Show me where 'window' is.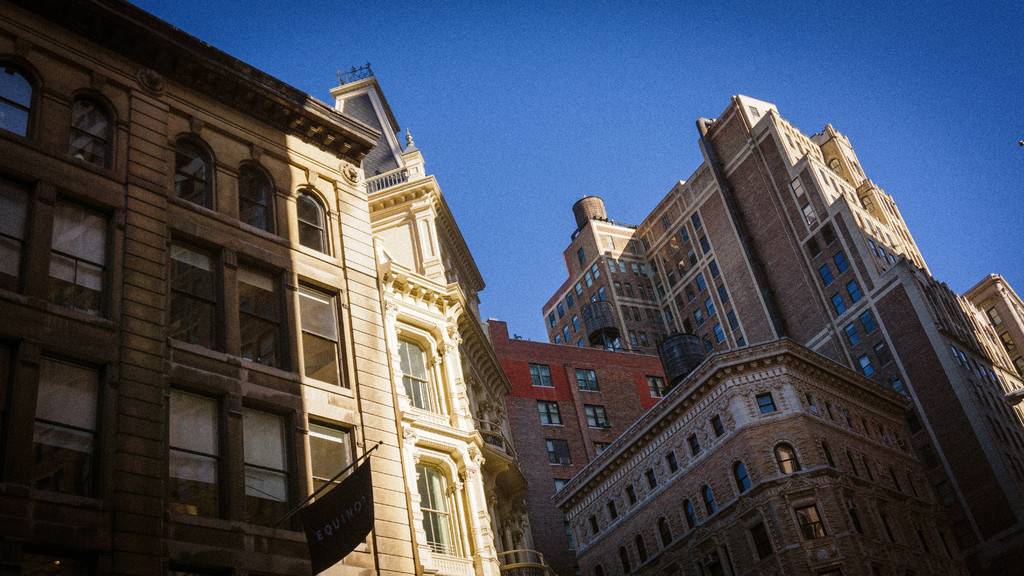
'window' is at 819:262:833:285.
